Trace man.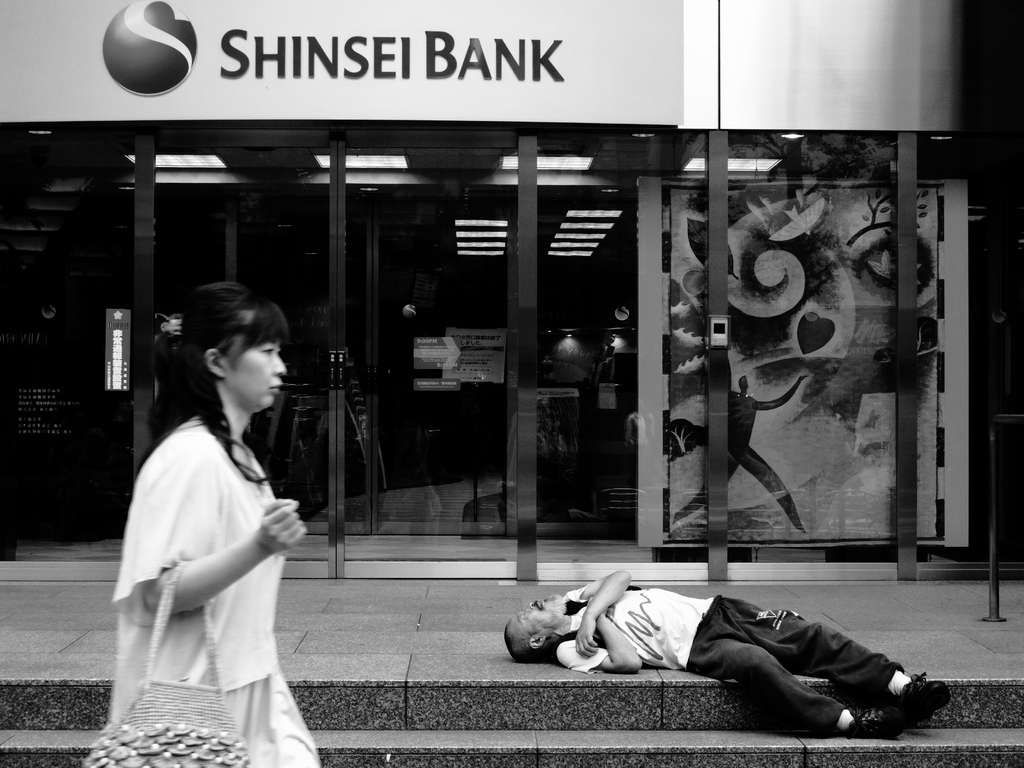
Traced to x1=508 y1=568 x2=951 y2=765.
